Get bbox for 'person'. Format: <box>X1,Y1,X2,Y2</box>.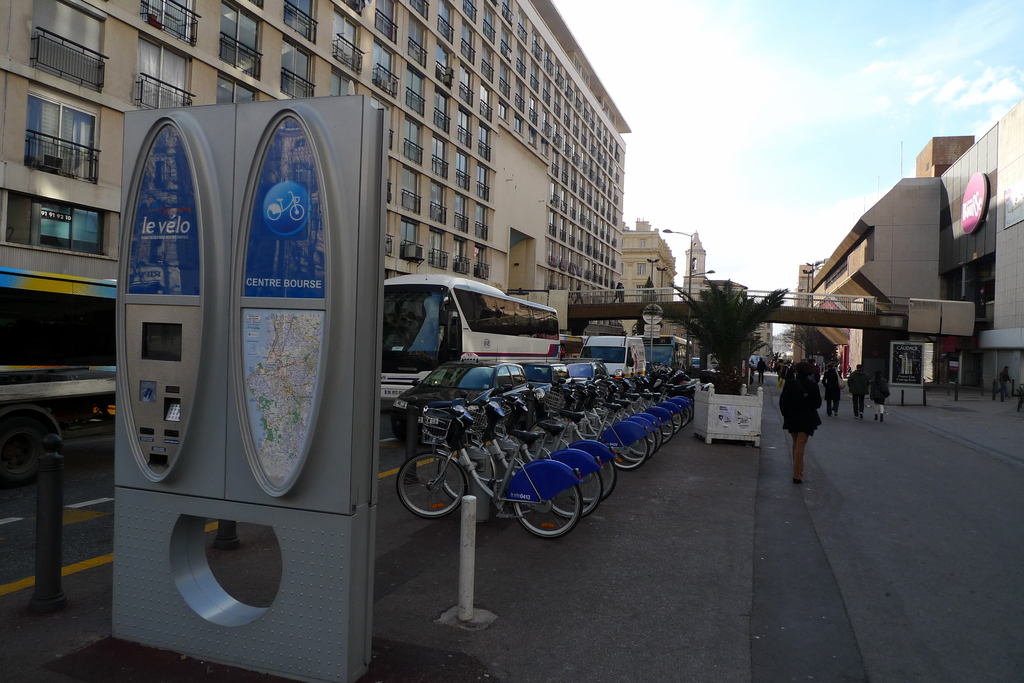
<box>779,360,820,491</box>.
